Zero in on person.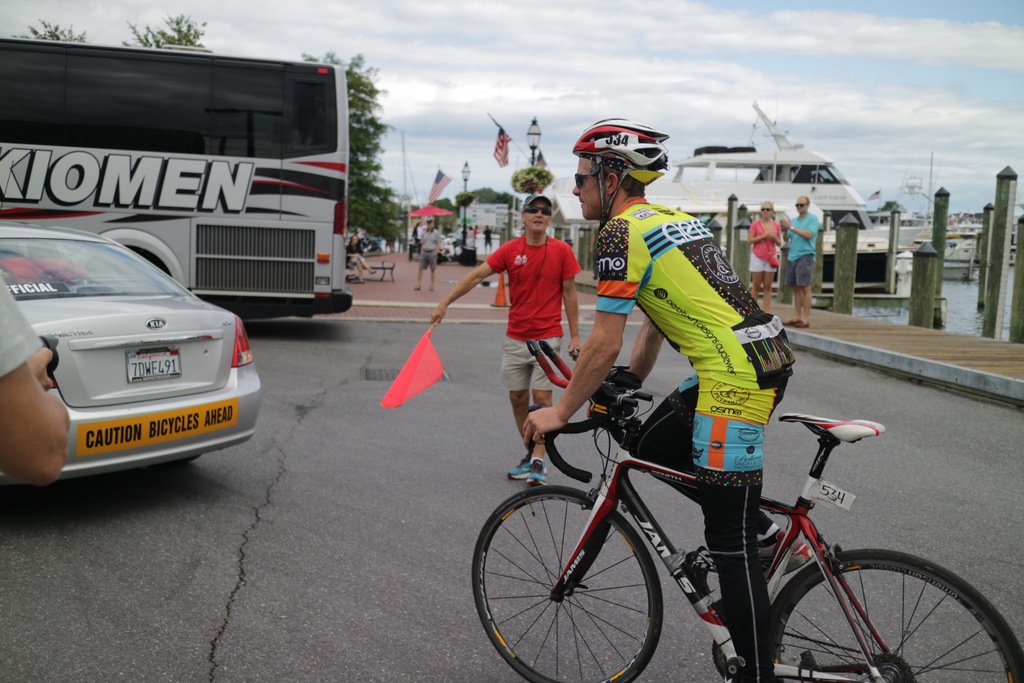
Zeroed in: l=544, t=137, r=798, b=577.
